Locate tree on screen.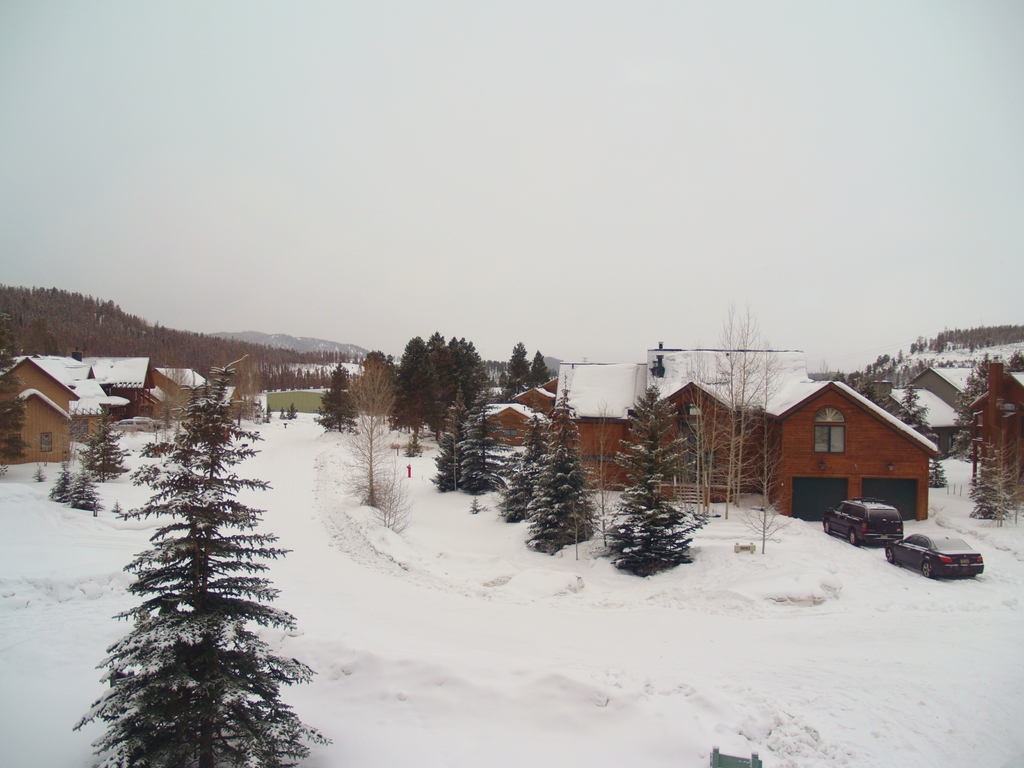
On screen at 953,352,1023,520.
